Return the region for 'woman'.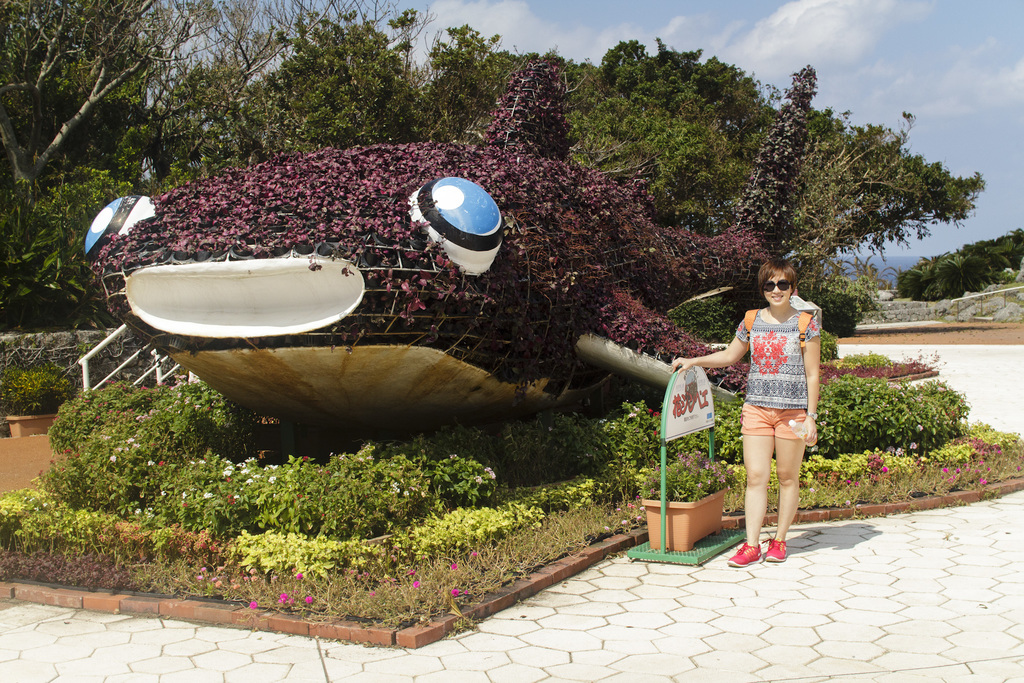
Rect(694, 254, 841, 574).
